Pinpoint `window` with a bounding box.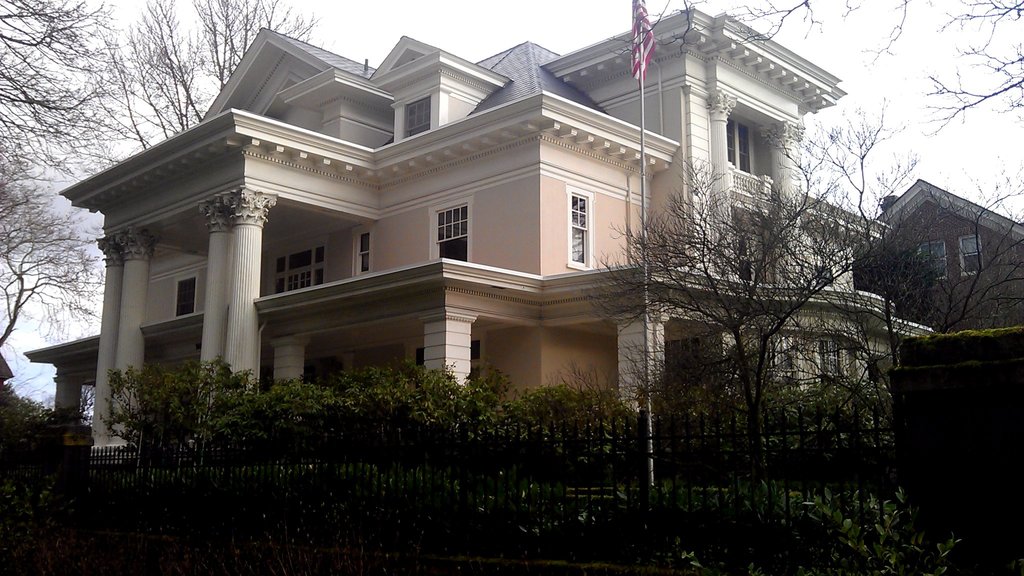
box=[268, 247, 324, 297].
